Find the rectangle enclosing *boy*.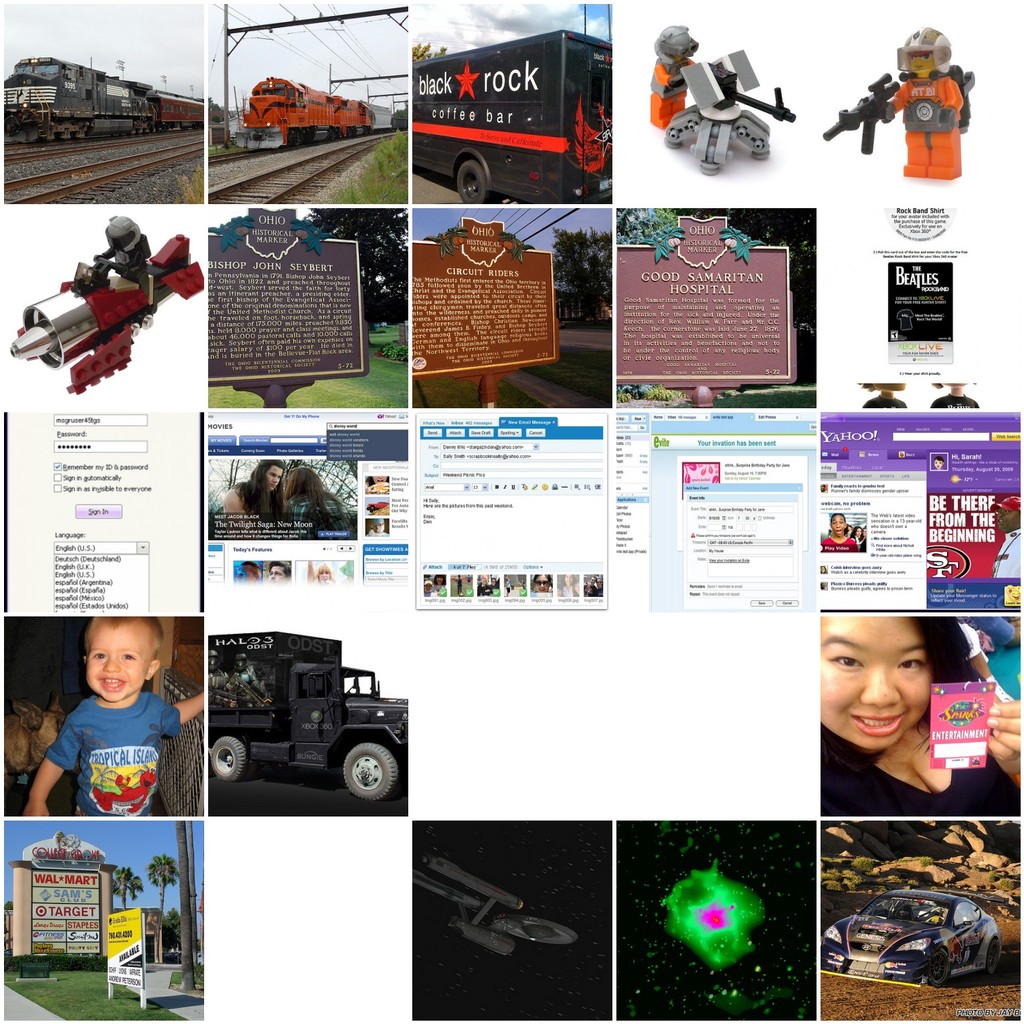
box=[28, 605, 190, 837].
